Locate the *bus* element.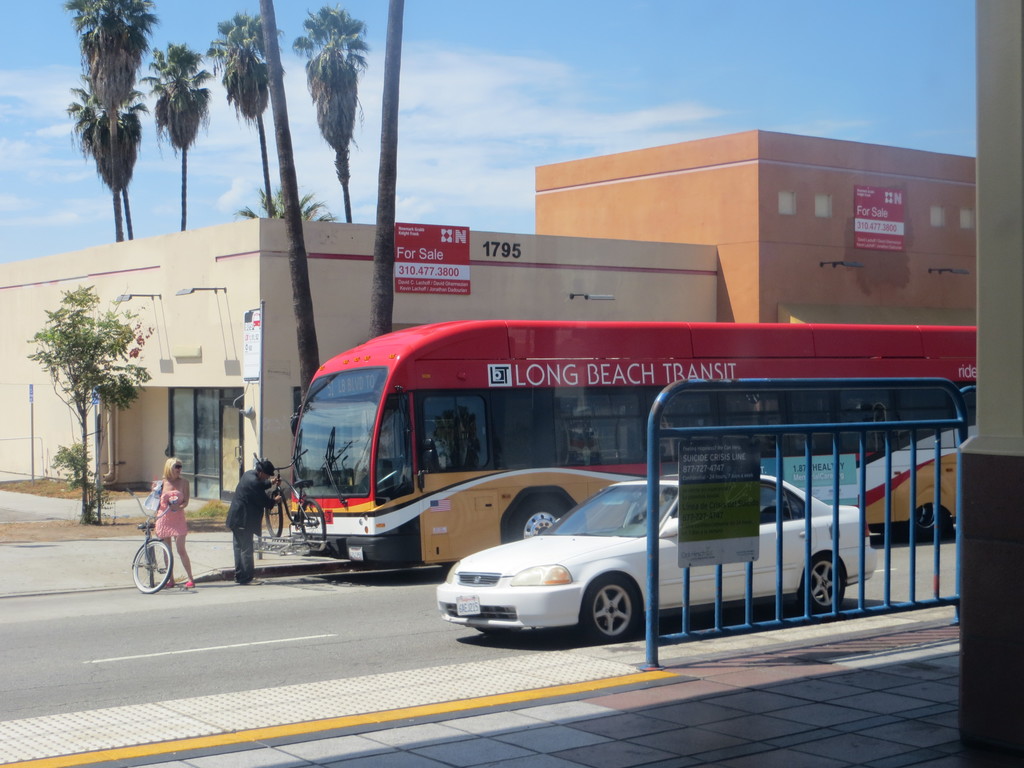
Element bbox: l=293, t=316, r=980, b=563.
